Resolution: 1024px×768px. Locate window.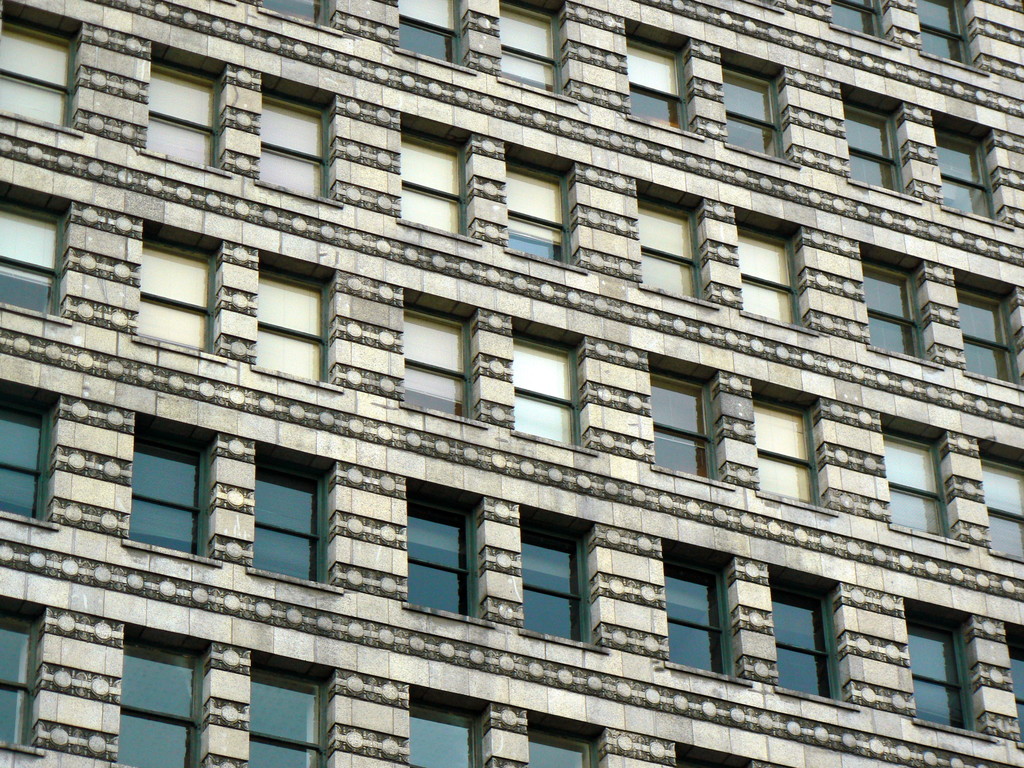
bbox=[936, 129, 996, 221].
